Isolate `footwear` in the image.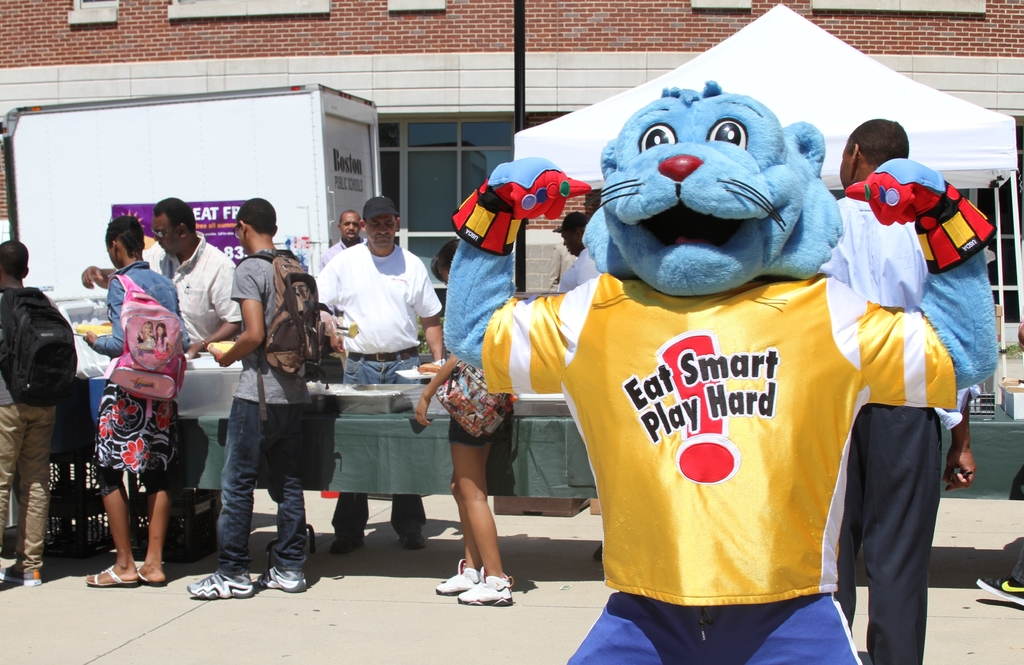
Isolated region: rect(435, 556, 484, 593).
